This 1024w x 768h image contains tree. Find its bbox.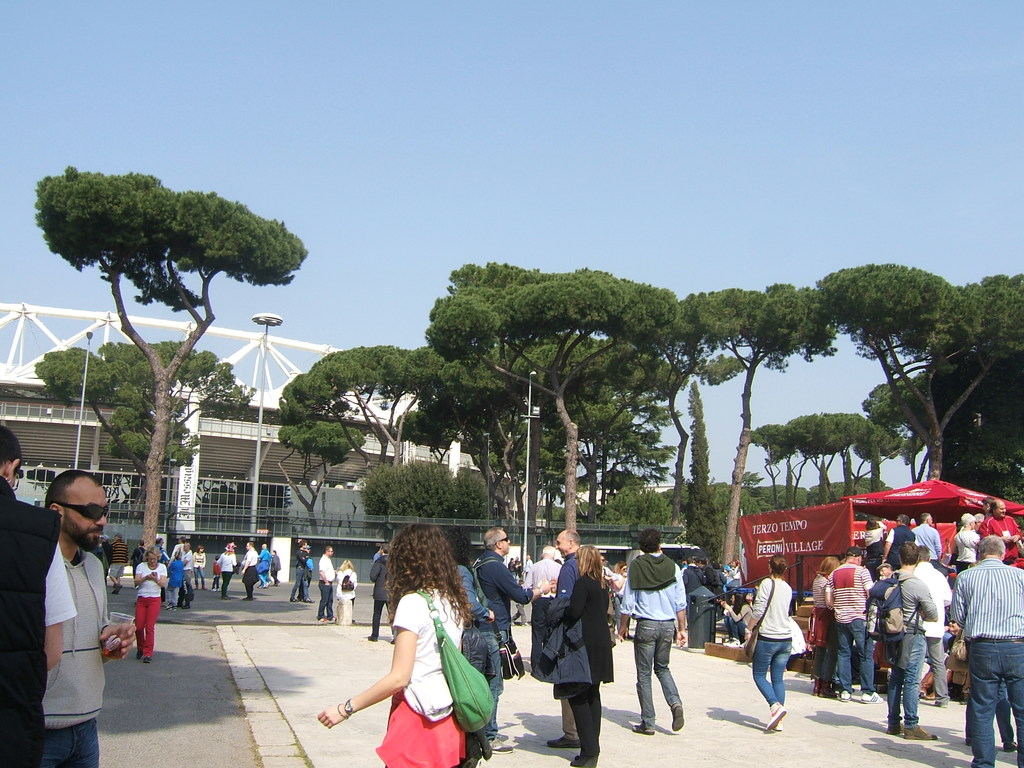
(x1=678, y1=280, x2=840, y2=584).
